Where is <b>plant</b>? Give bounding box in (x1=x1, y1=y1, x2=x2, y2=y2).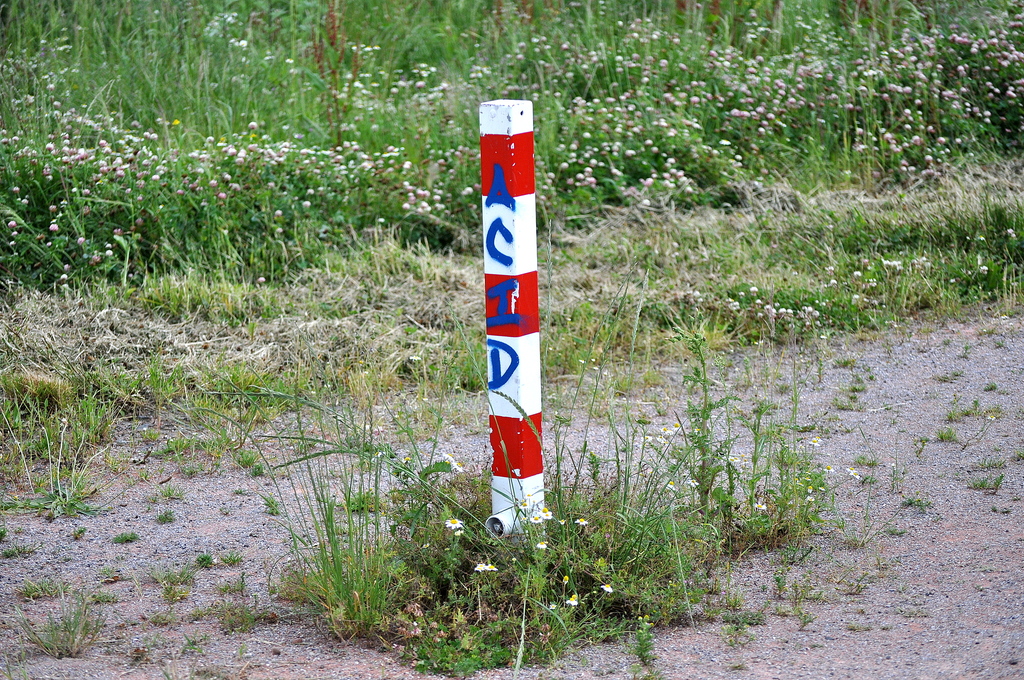
(x1=175, y1=626, x2=212, y2=658).
